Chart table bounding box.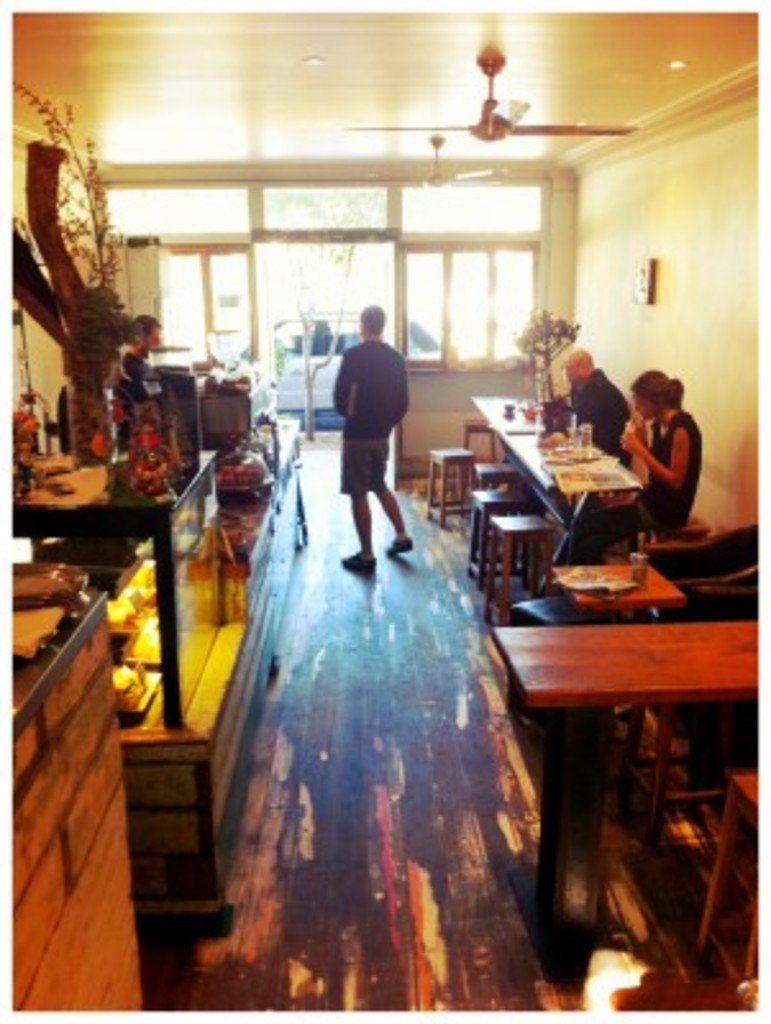
Charted: left=471, top=397, right=558, bottom=466.
